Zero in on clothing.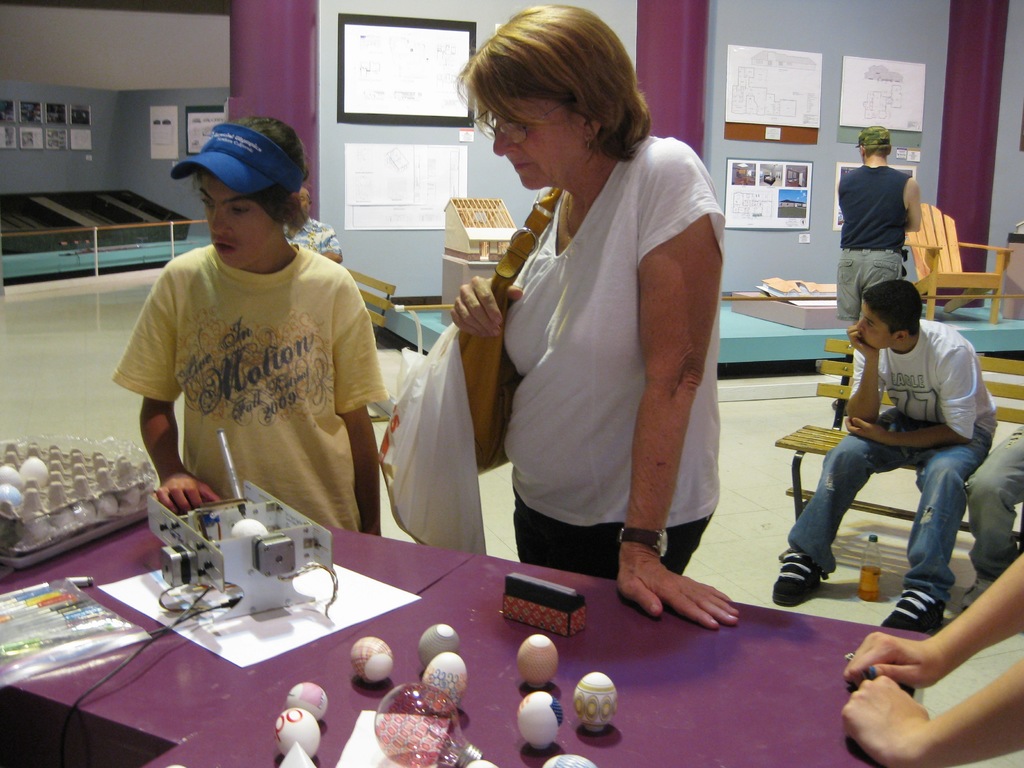
Zeroed in: bbox=(959, 421, 1023, 577).
